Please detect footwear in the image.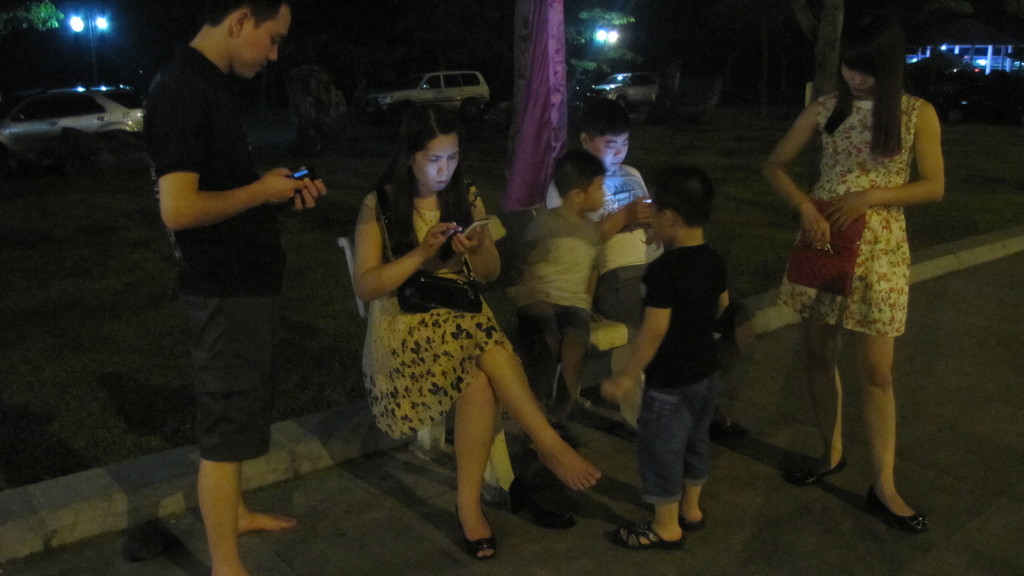
rect(677, 502, 705, 539).
